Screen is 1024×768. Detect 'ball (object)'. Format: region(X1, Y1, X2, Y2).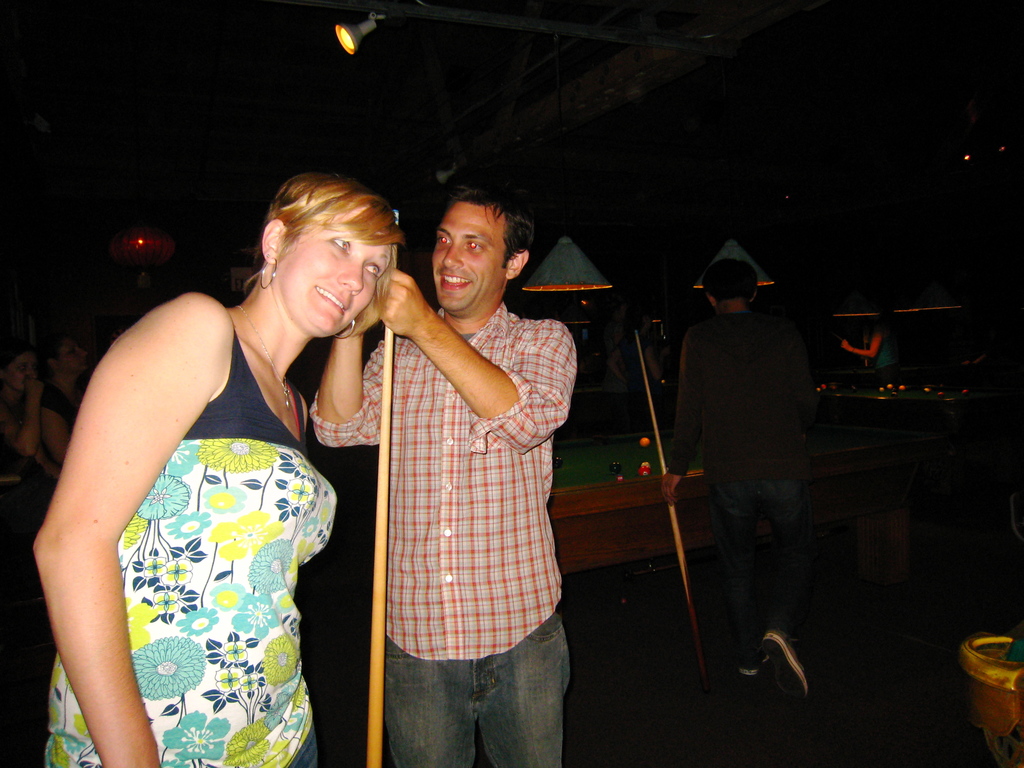
region(637, 462, 651, 477).
